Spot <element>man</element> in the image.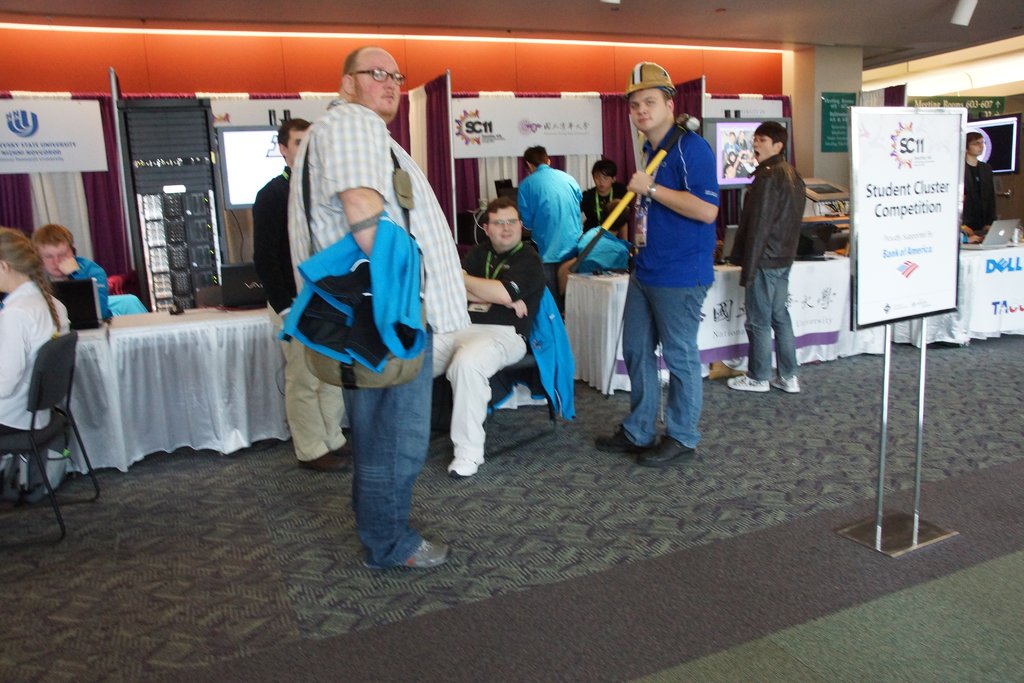
<element>man</element> found at box=[584, 157, 626, 241].
